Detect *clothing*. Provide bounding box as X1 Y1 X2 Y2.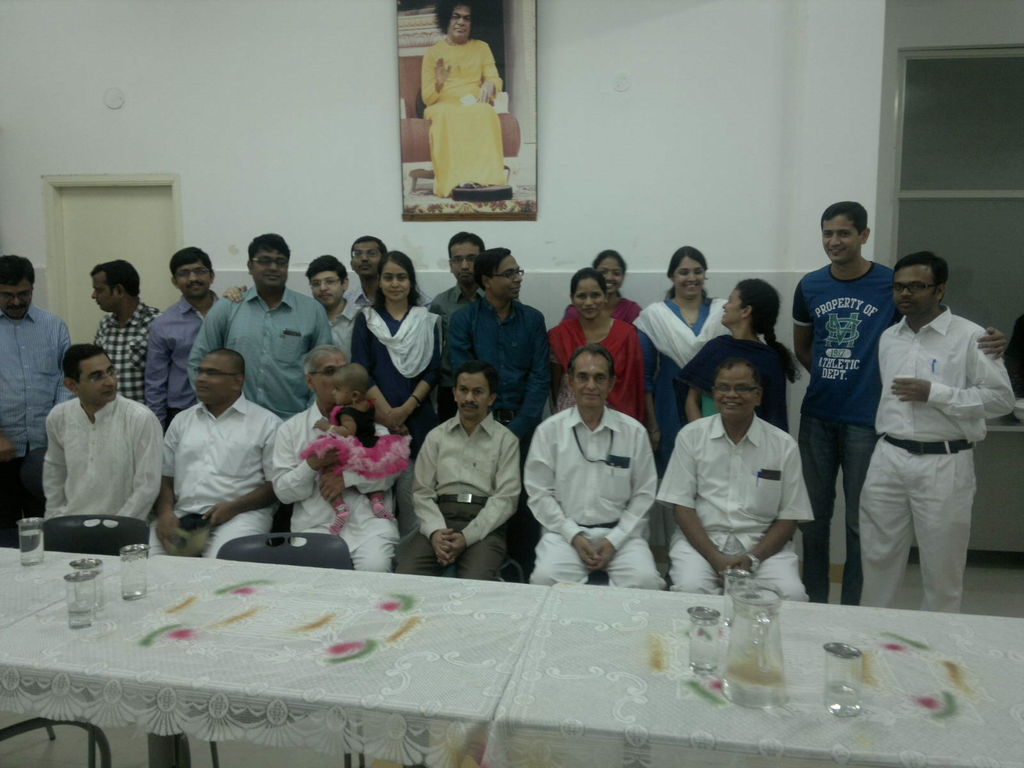
623 287 730 436.
